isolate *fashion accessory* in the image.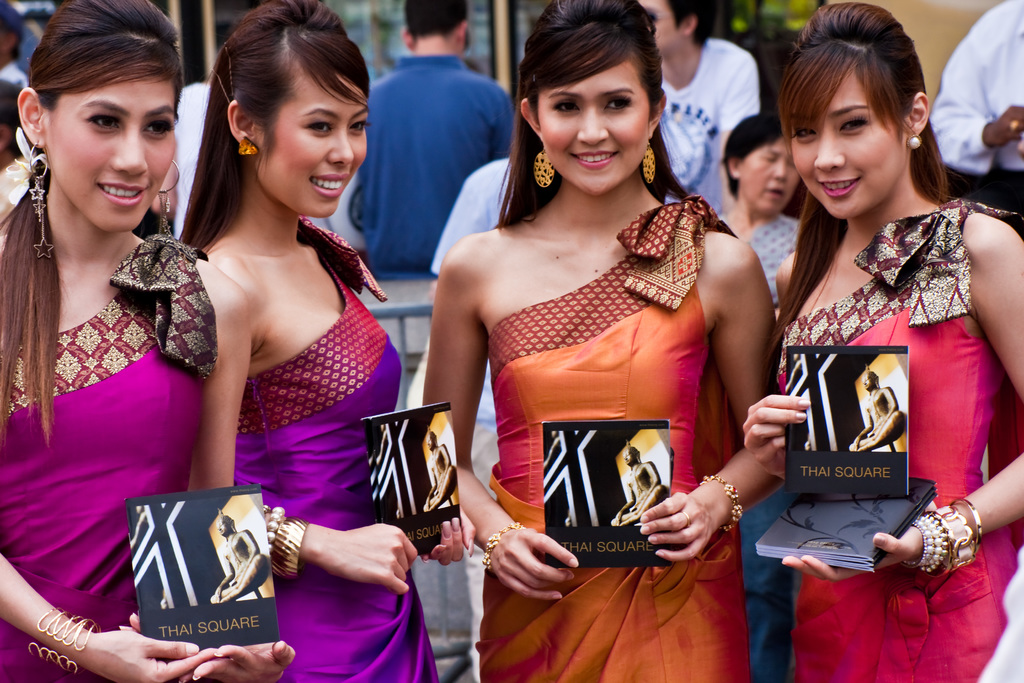
Isolated region: [left=482, top=520, right=525, bottom=570].
